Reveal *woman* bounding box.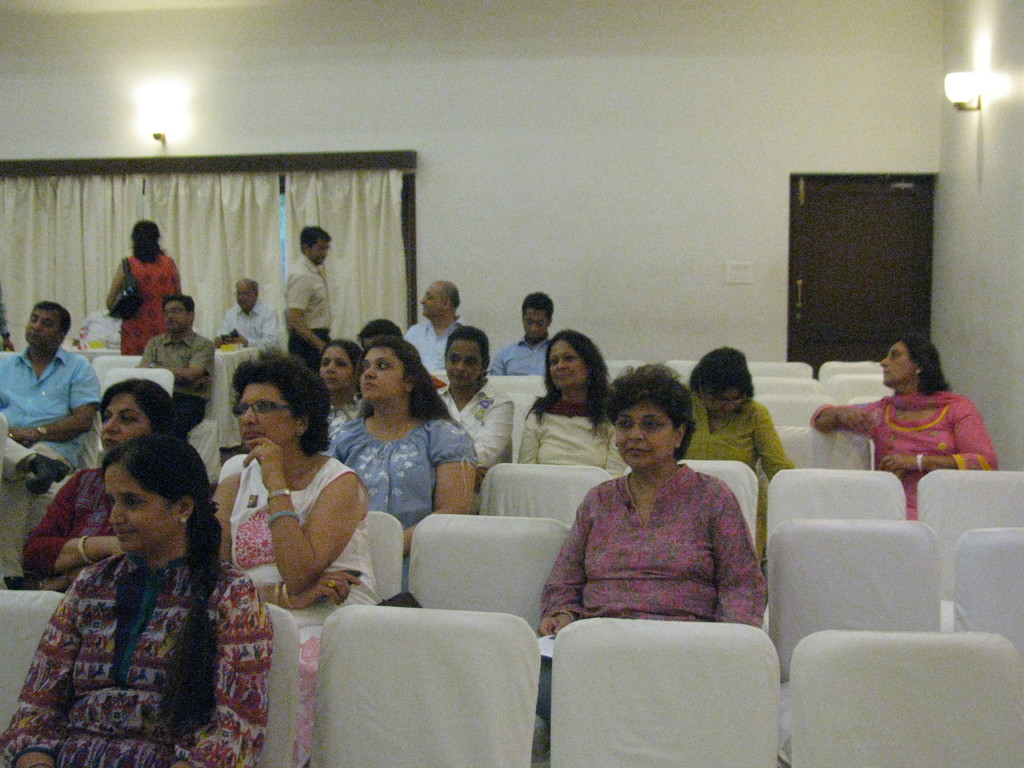
Revealed: bbox(436, 325, 516, 515).
